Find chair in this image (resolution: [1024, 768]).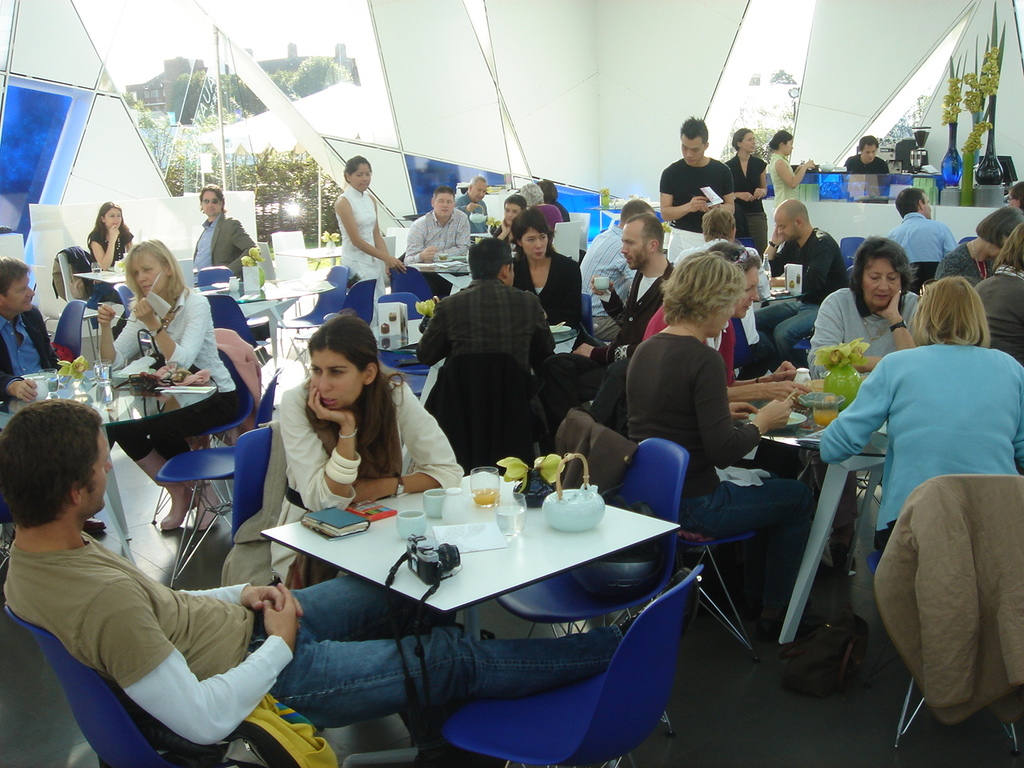
370:290:458:386.
